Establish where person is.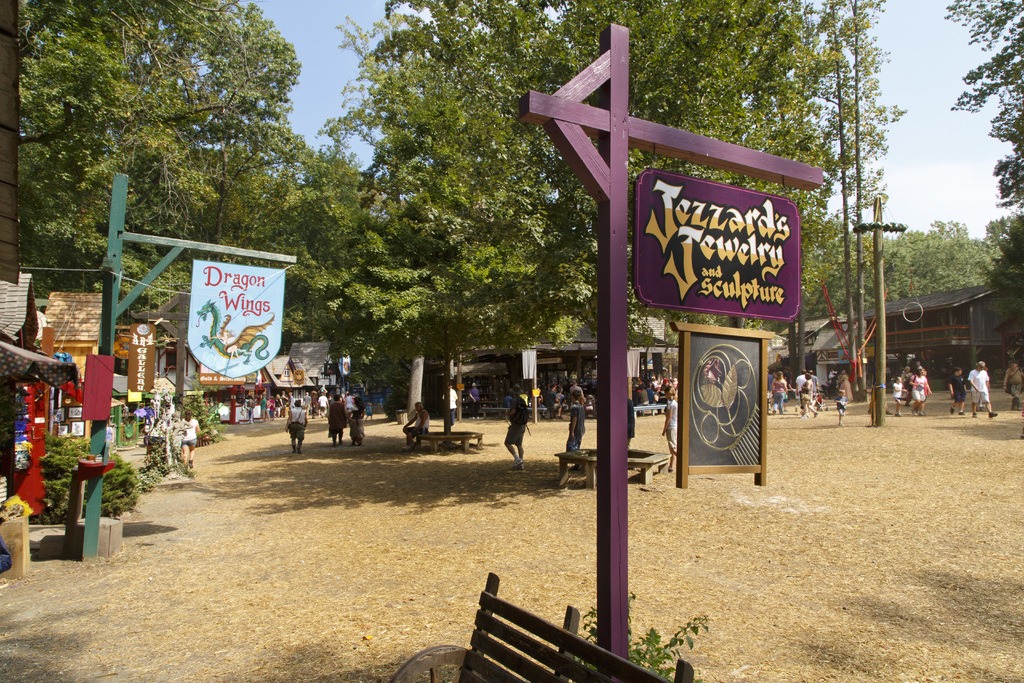
Established at BBox(972, 362, 989, 416).
